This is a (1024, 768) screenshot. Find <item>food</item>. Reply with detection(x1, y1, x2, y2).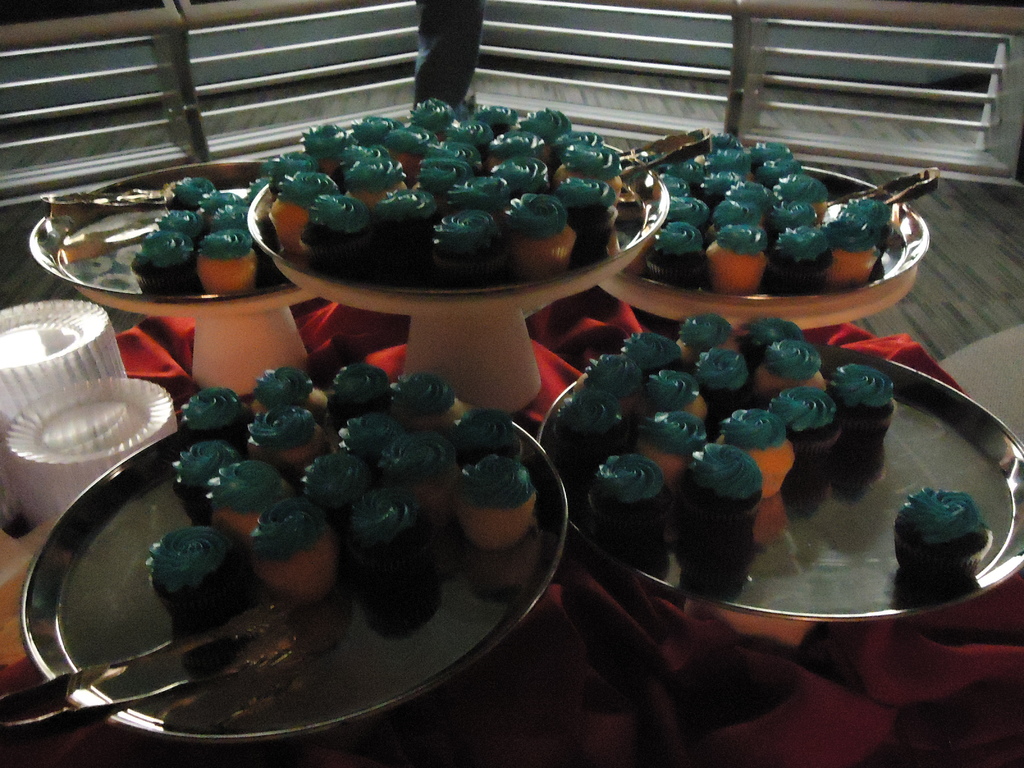
detection(759, 385, 842, 452).
